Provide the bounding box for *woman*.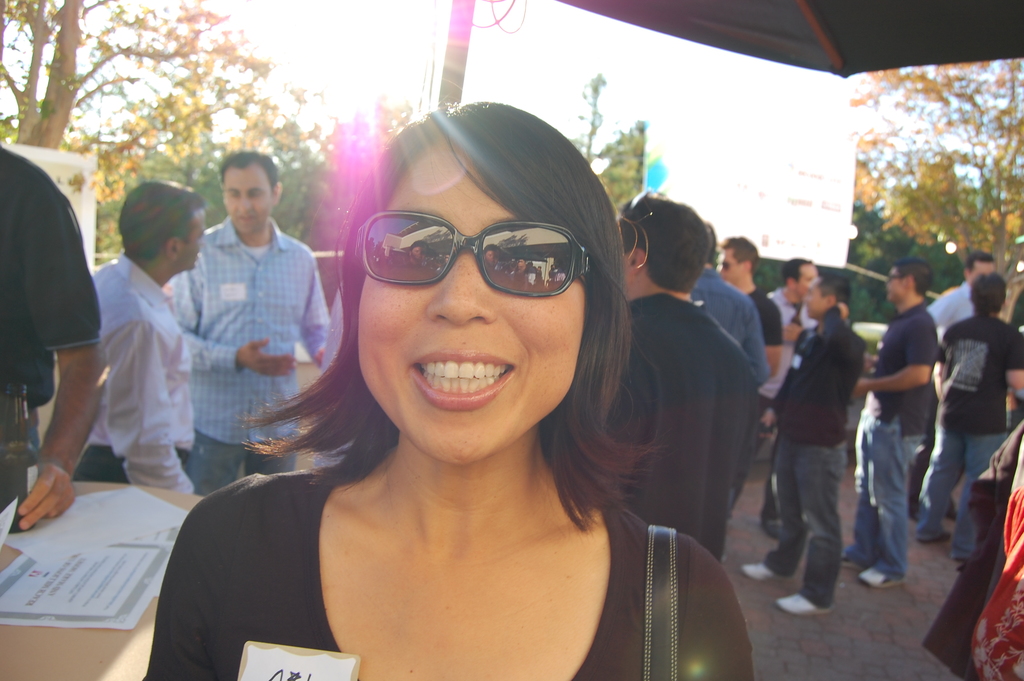
{"left": 692, "top": 219, "right": 770, "bottom": 397}.
